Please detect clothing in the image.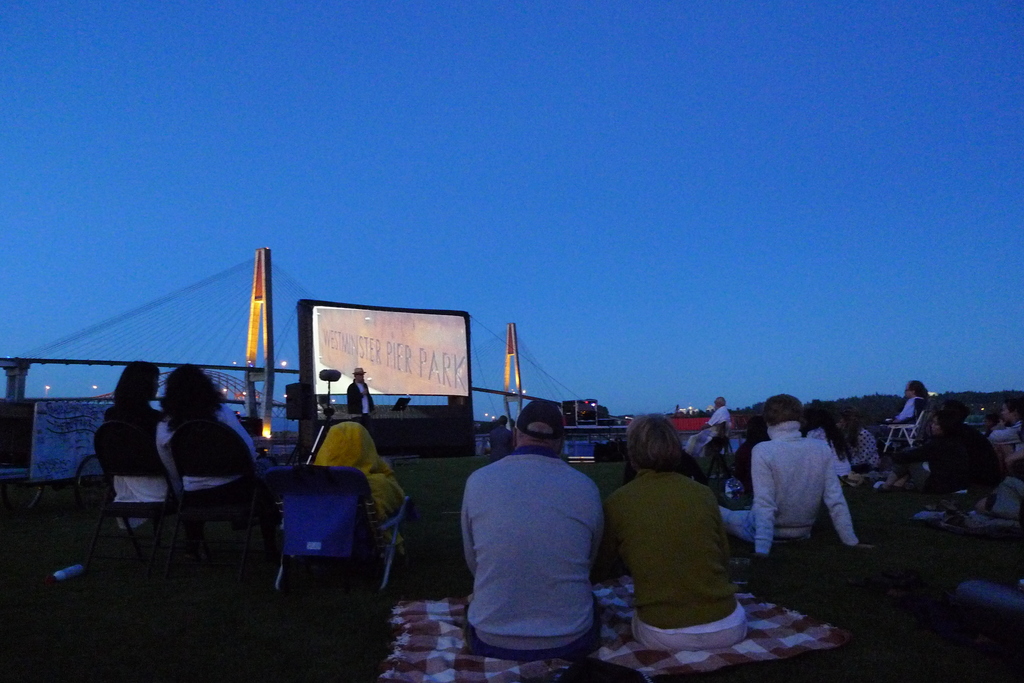
l=605, t=466, r=739, b=648.
